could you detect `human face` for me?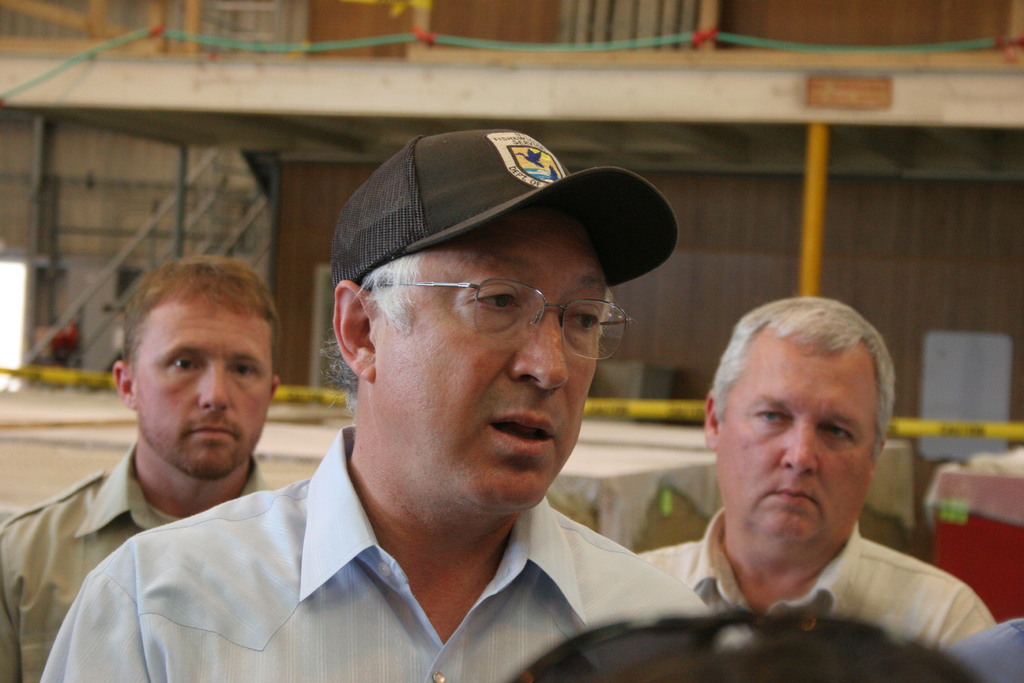
Detection result: 371/202/605/511.
